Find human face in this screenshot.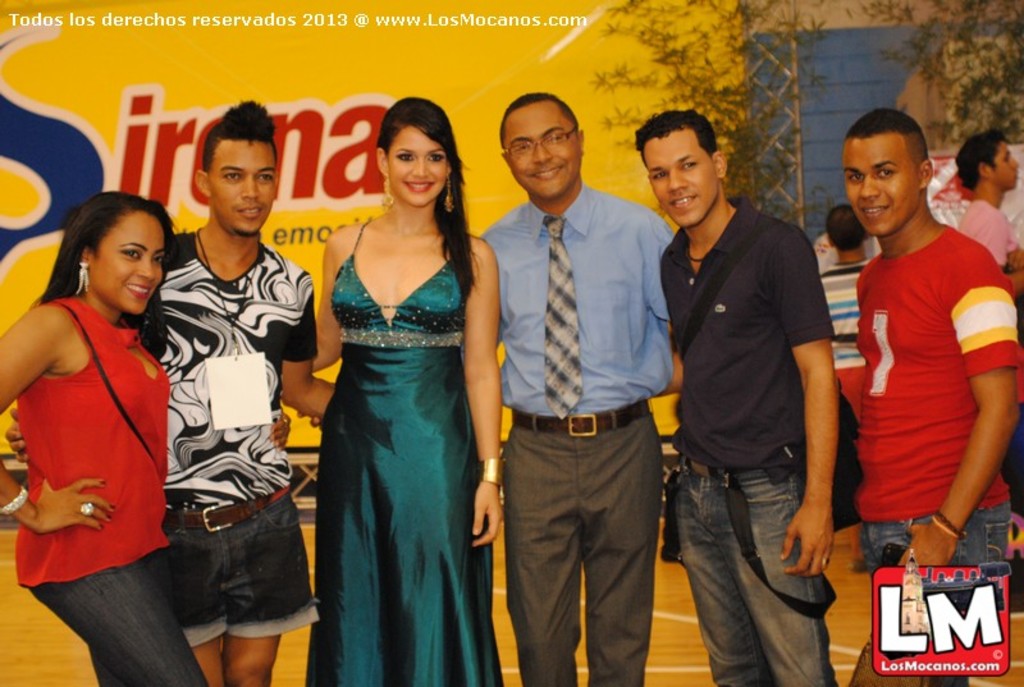
The bounding box for human face is <bbox>207, 142, 275, 233</bbox>.
